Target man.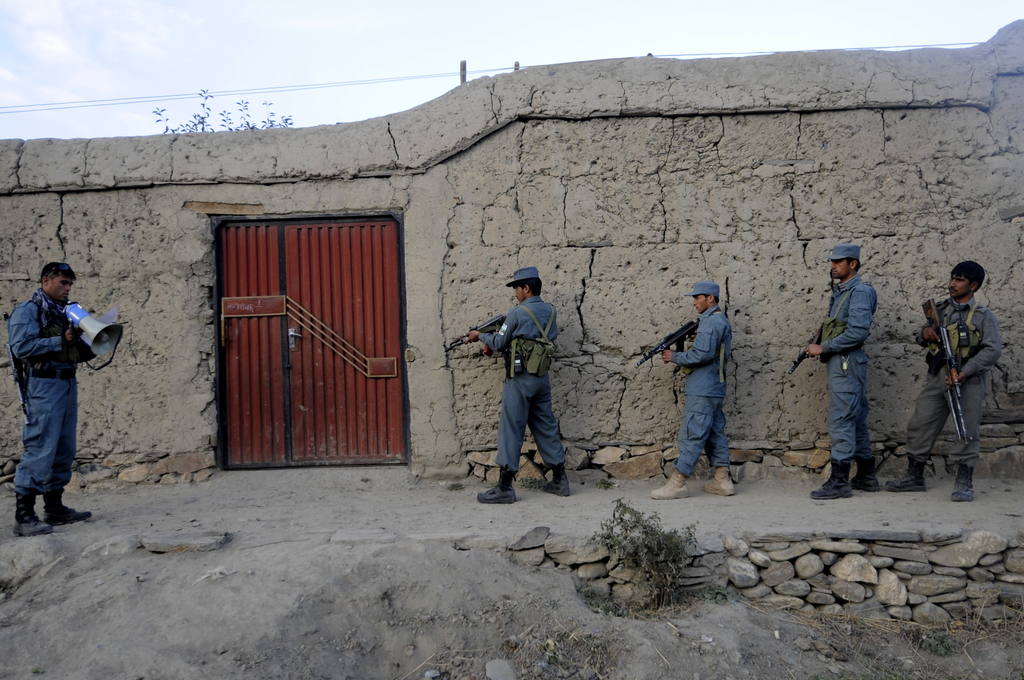
Target region: [x1=650, y1=282, x2=735, y2=500].
